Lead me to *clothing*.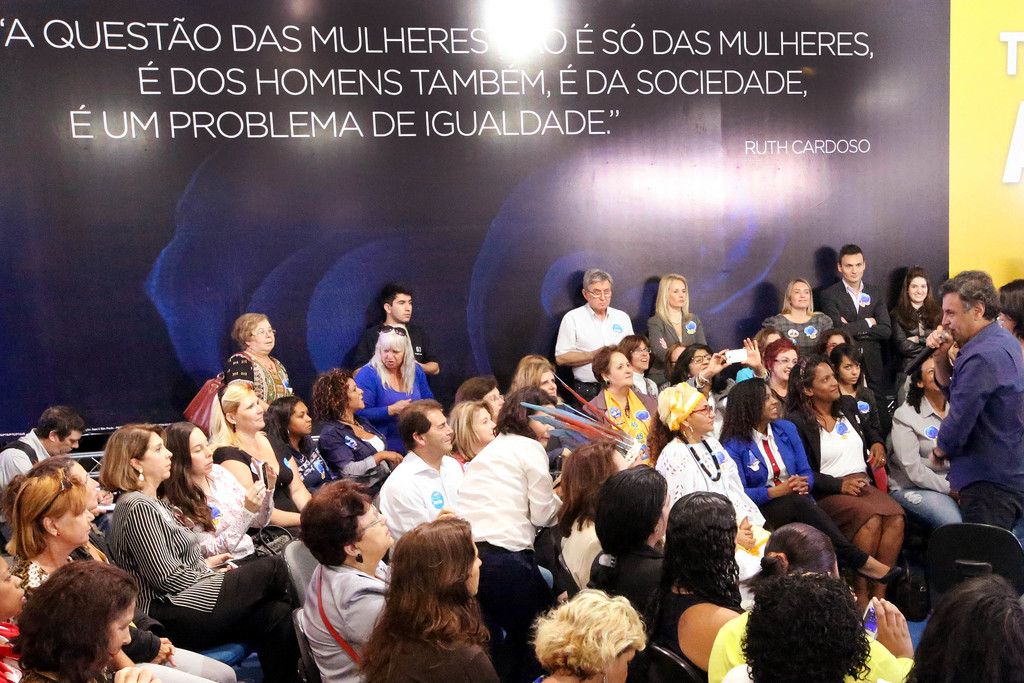
Lead to {"left": 225, "top": 344, "right": 287, "bottom": 397}.
